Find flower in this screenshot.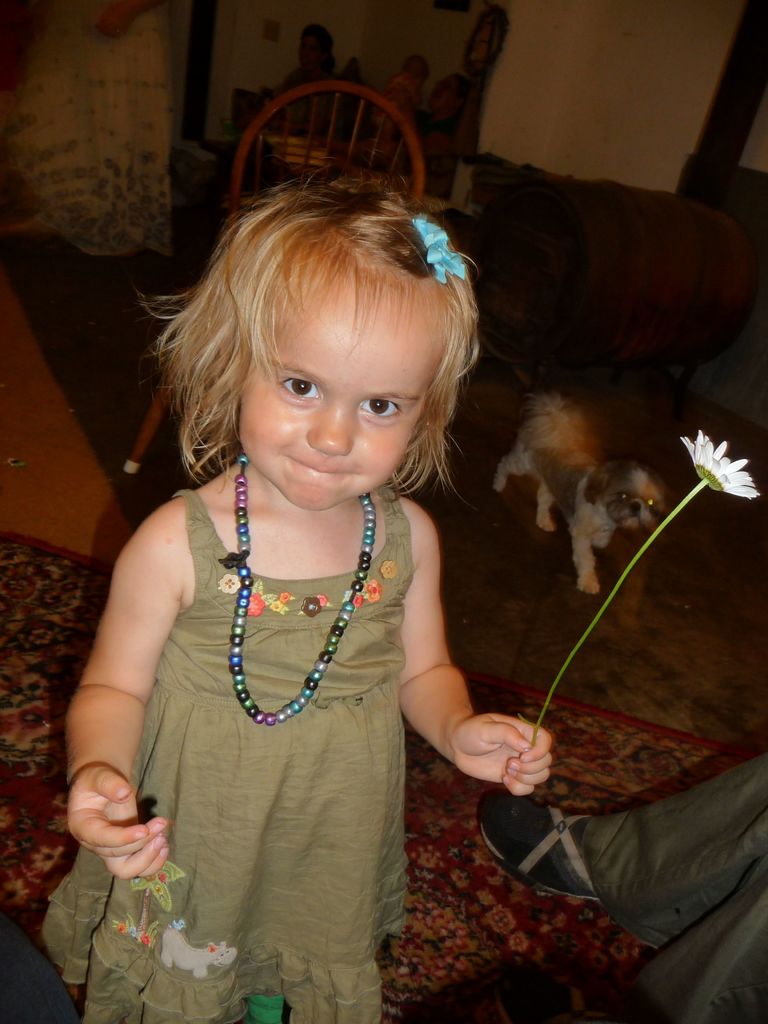
The bounding box for flower is select_region(126, 925, 135, 939).
